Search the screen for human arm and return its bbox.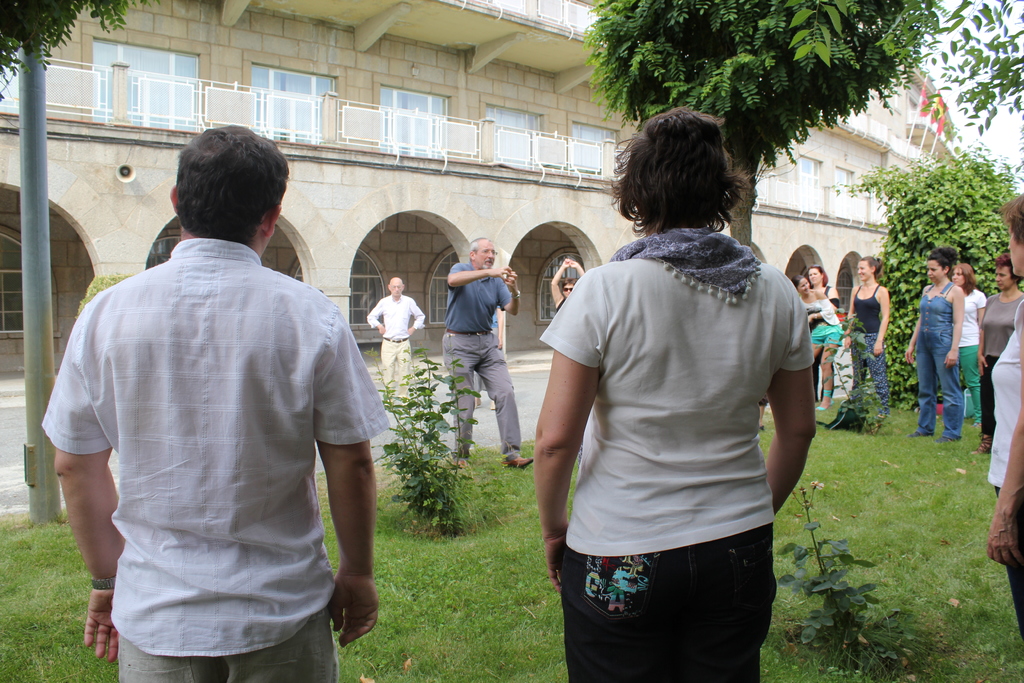
Found: 902/318/924/366.
